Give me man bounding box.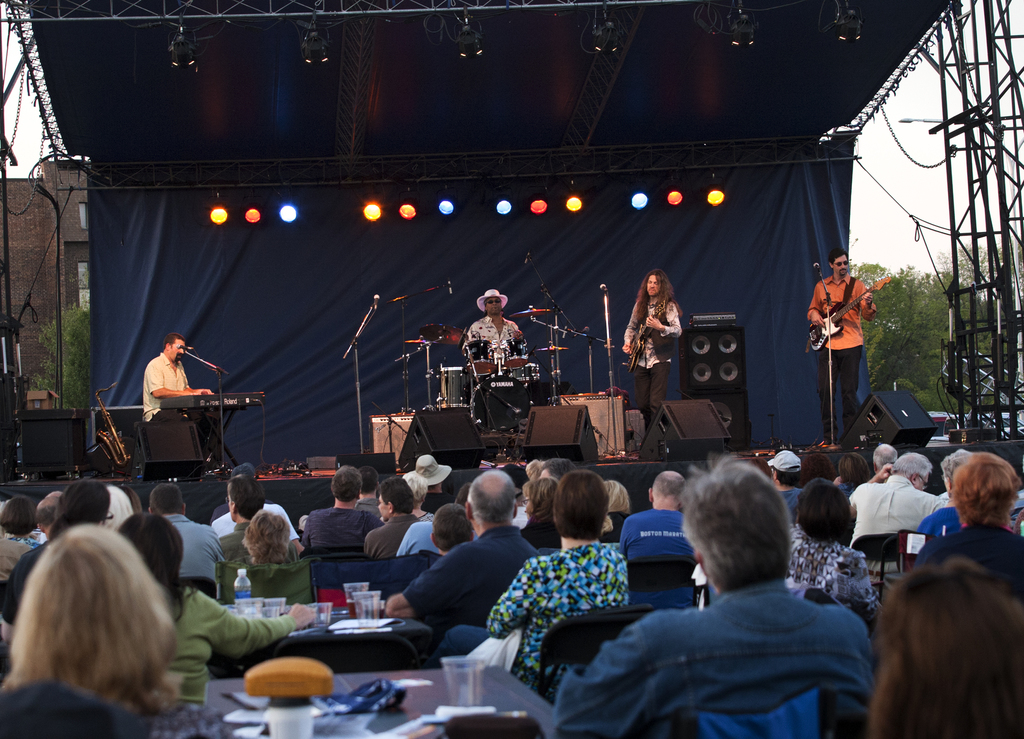
139, 328, 211, 425.
